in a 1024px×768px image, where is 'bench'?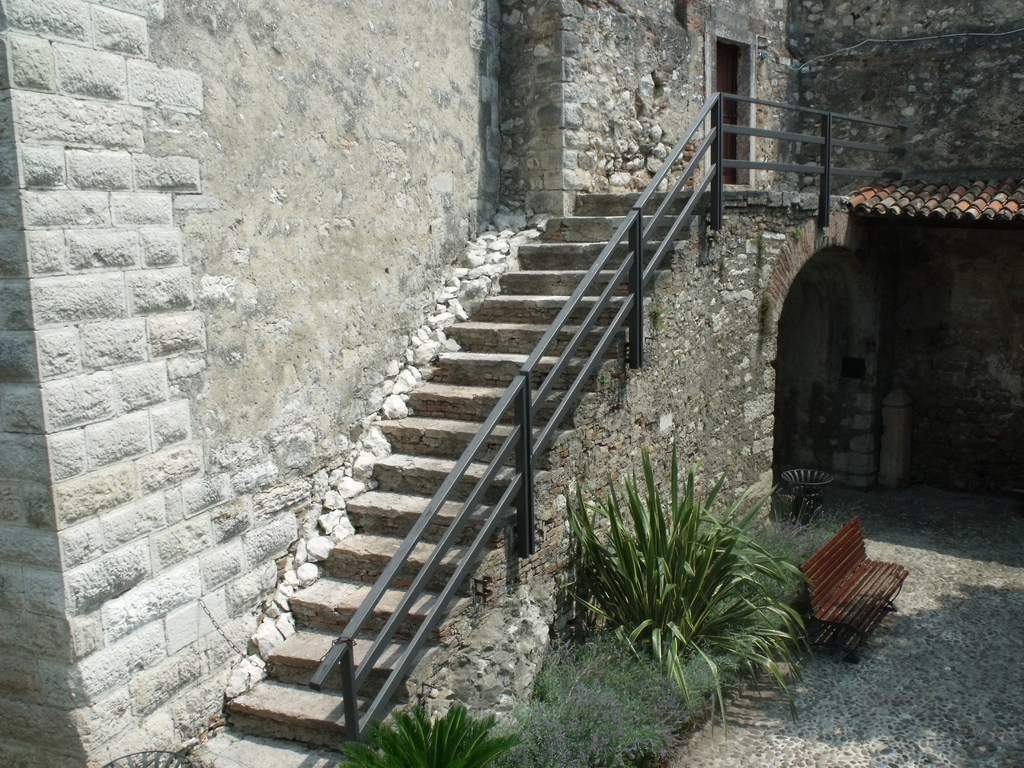
798,516,918,656.
